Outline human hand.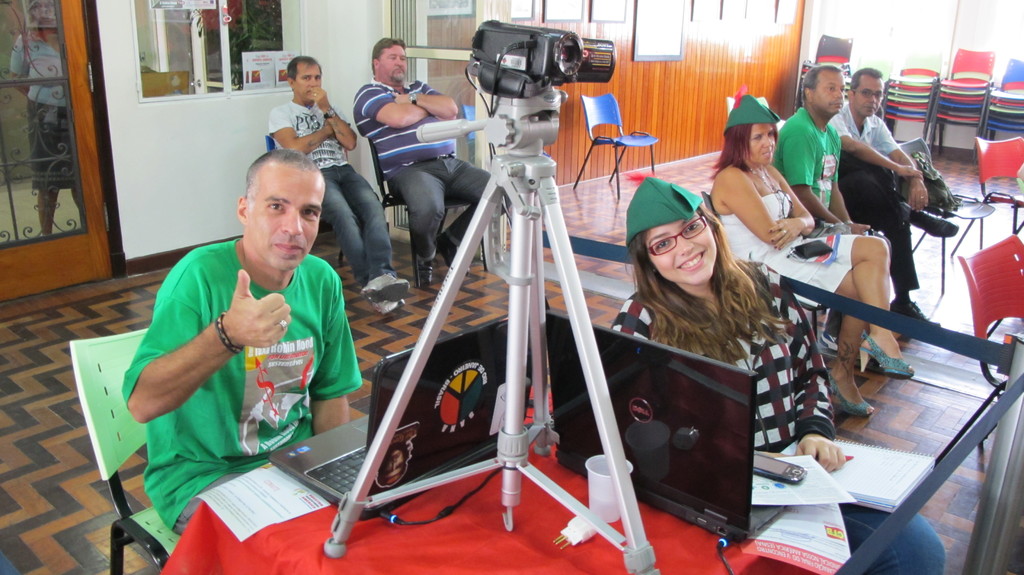
Outline: select_region(308, 83, 332, 113).
